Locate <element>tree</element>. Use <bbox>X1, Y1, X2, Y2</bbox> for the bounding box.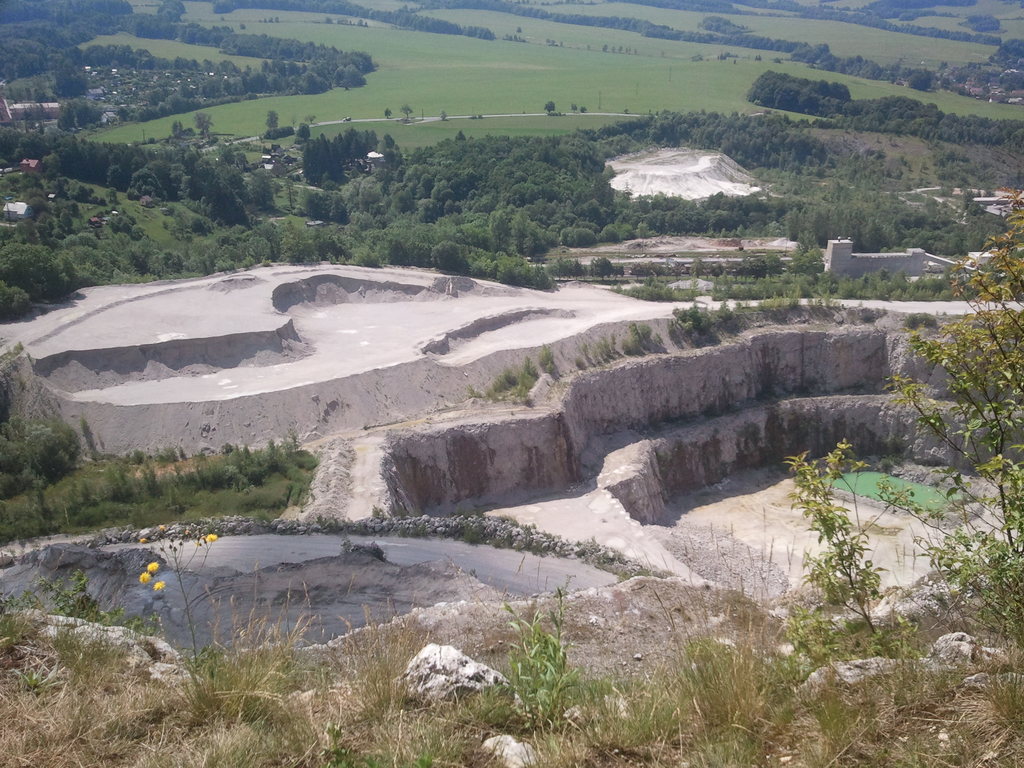
<bbox>264, 106, 282, 134</bbox>.
